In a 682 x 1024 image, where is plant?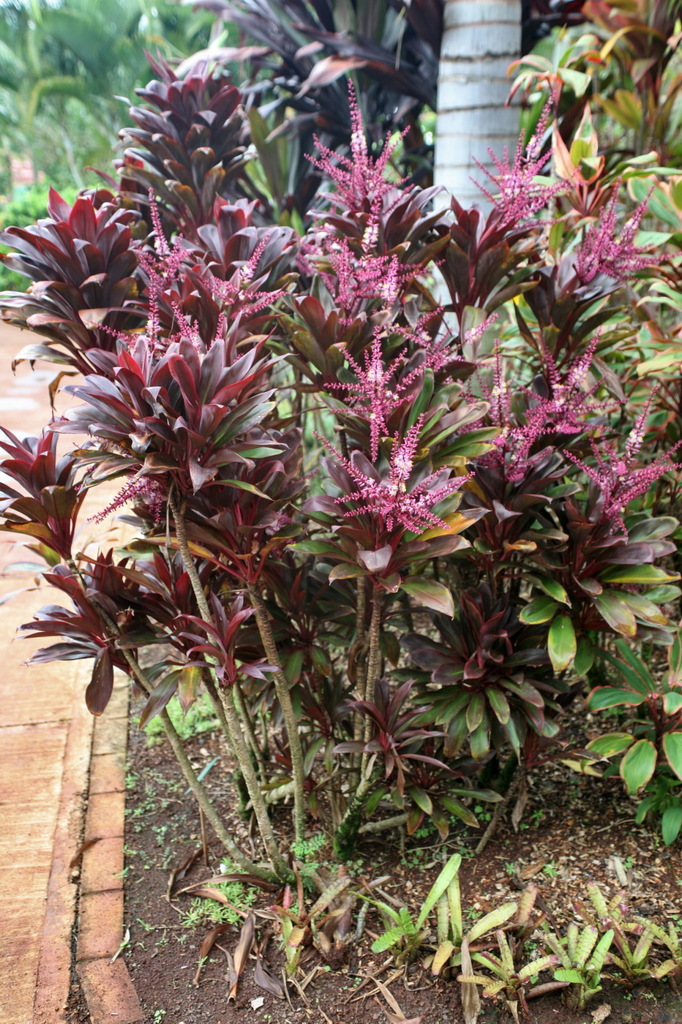
[393, 0, 681, 856].
